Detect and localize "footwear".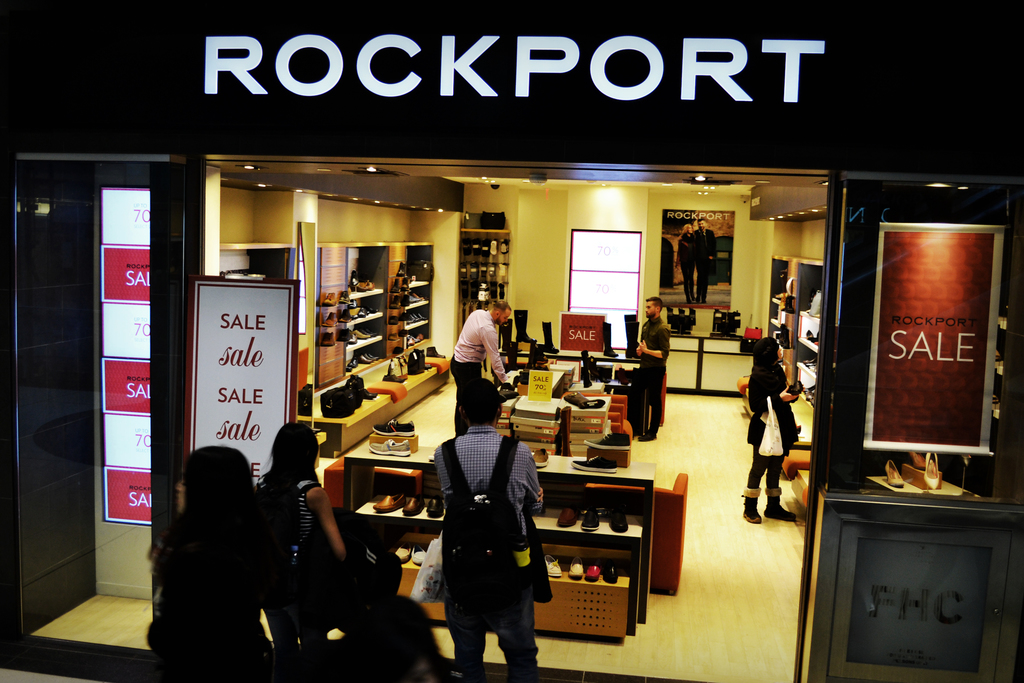
Localized at bbox(543, 554, 561, 577).
